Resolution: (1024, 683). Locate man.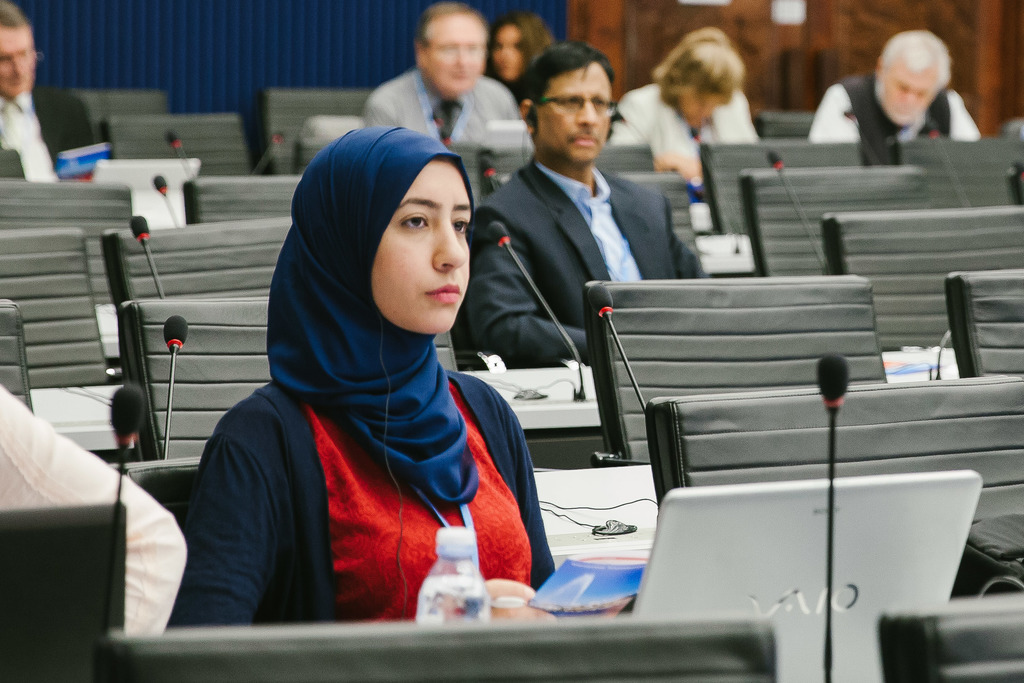
x1=812, y1=33, x2=995, y2=156.
